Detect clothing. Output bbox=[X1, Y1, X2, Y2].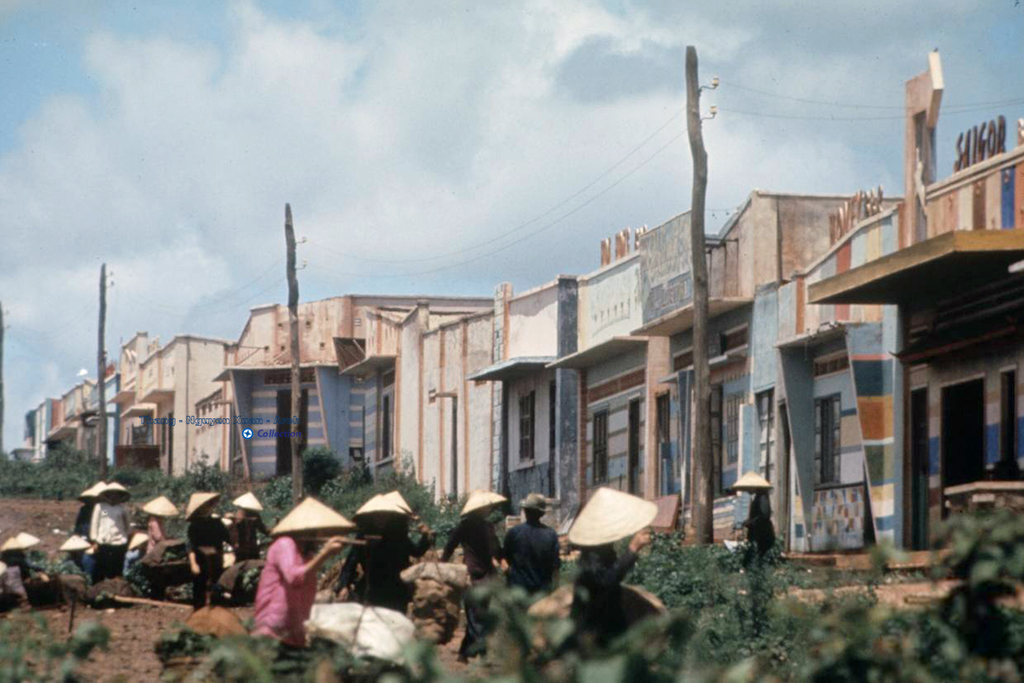
bbox=[443, 516, 506, 586].
